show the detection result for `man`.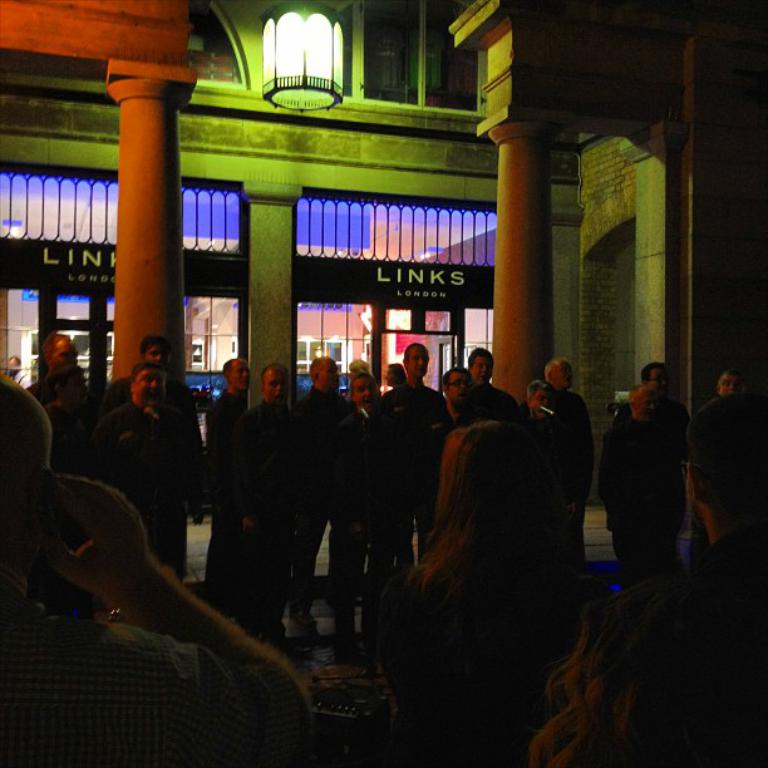
(left=24, top=326, right=83, bottom=405).
